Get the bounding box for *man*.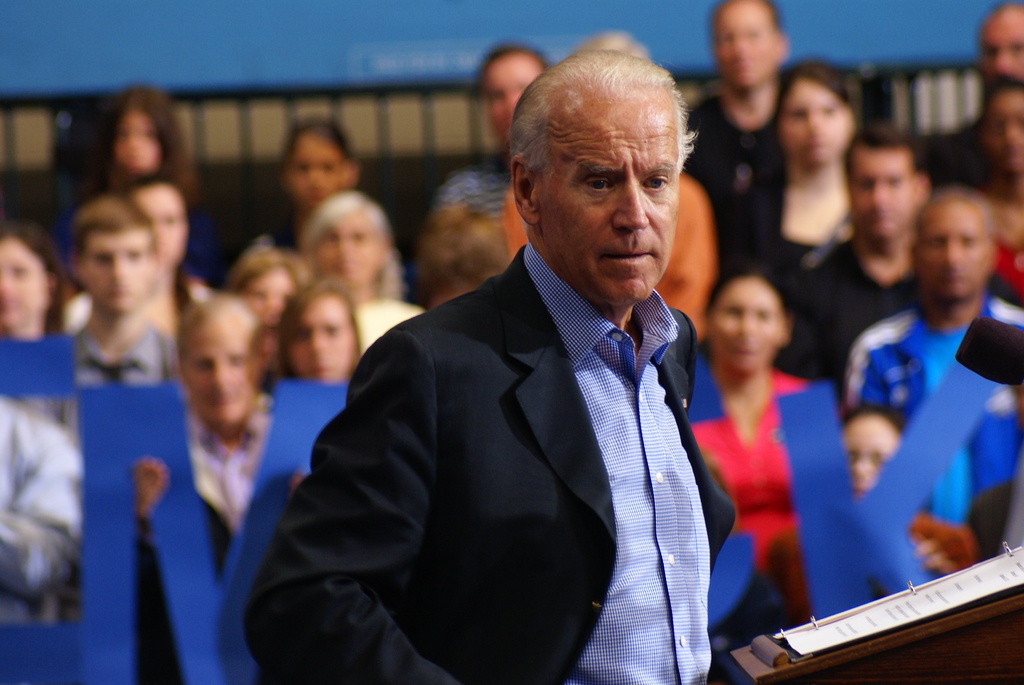
bbox=(430, 36, 548, 223).
